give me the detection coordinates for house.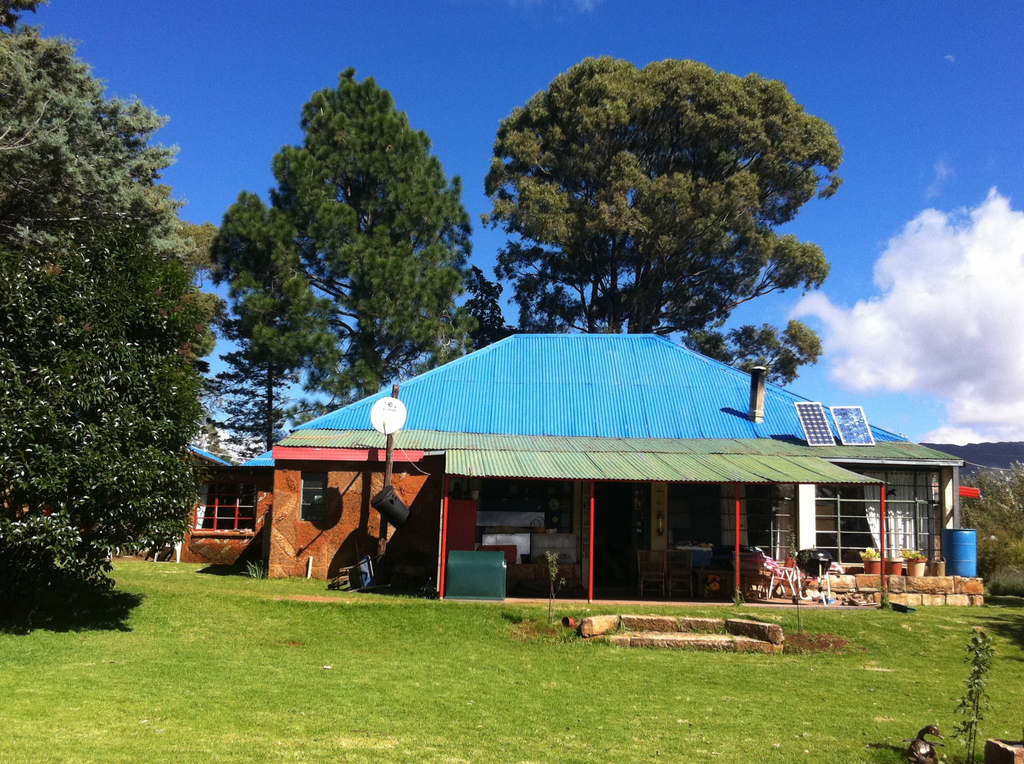
pyautogui.locateOnScreen(122, 330, 984, 609).
